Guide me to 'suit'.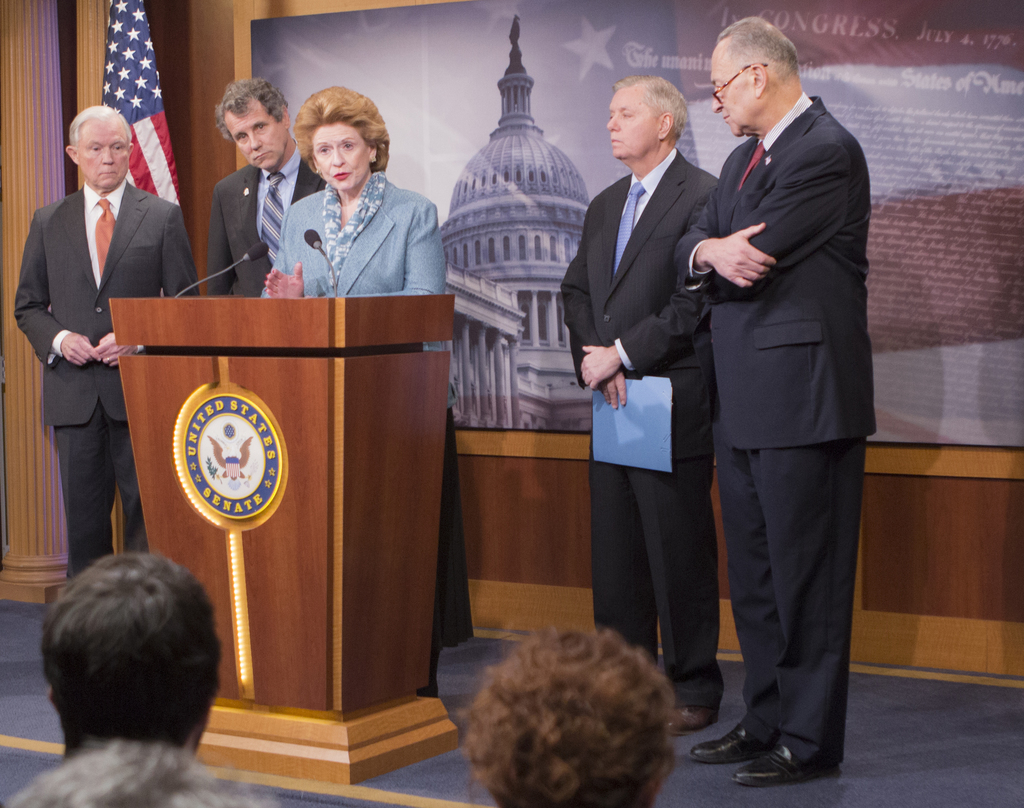
Guidance: bbox=[680, 13, 883, 789].
